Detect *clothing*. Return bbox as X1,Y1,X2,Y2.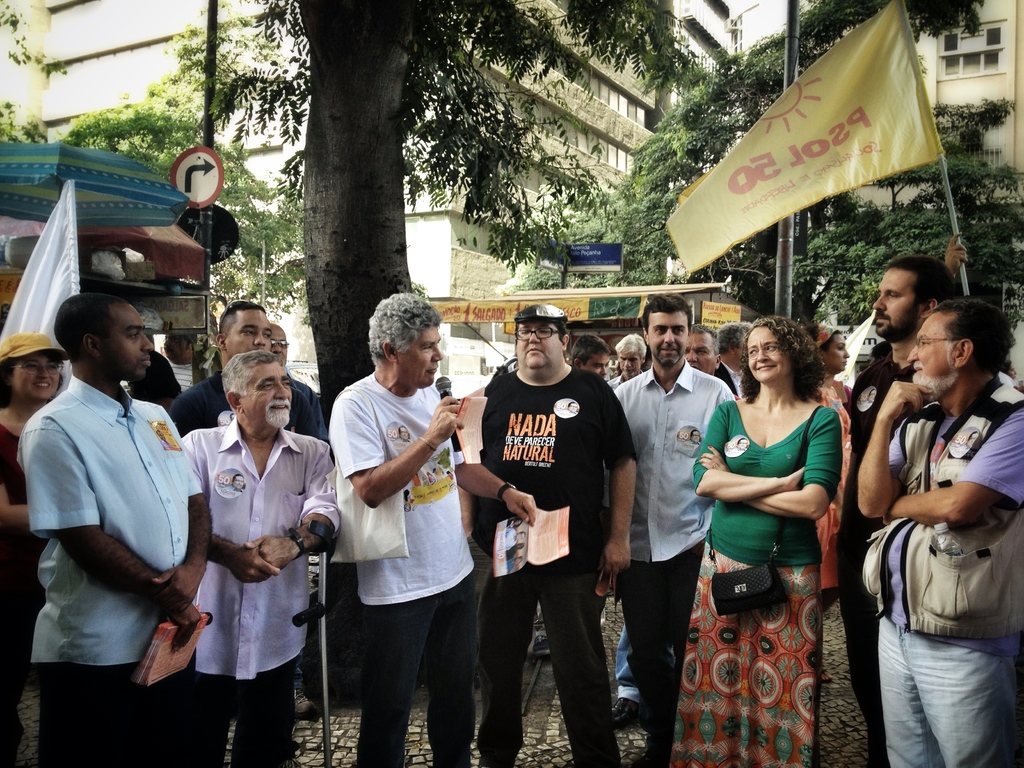
878,373,1023,767.
